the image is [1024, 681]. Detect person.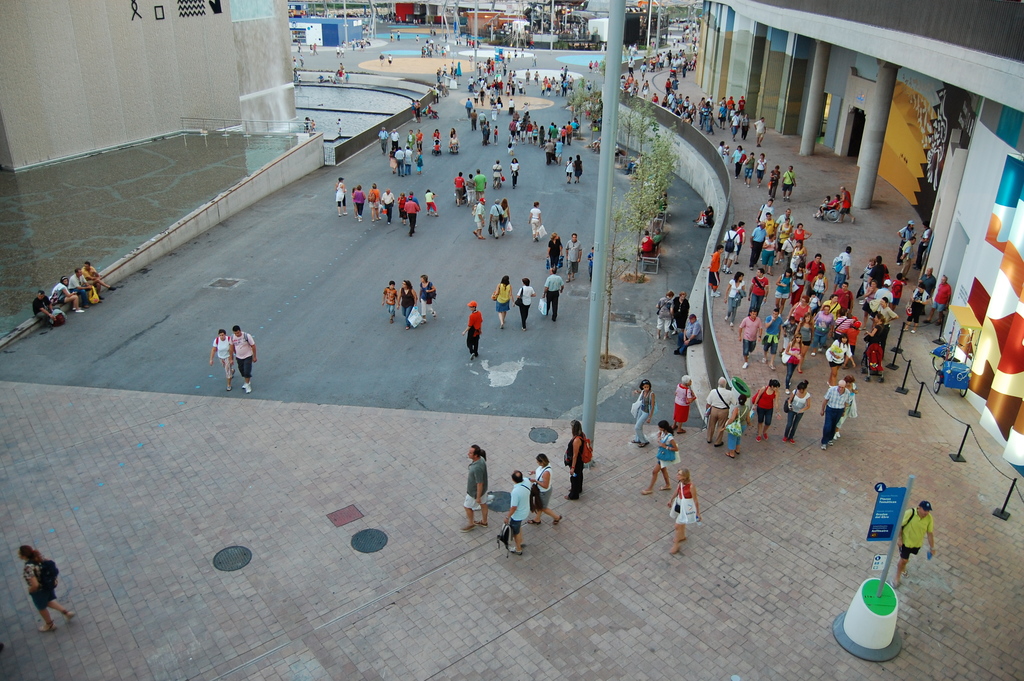
Detection: detection(479, 77, 488, 94).
